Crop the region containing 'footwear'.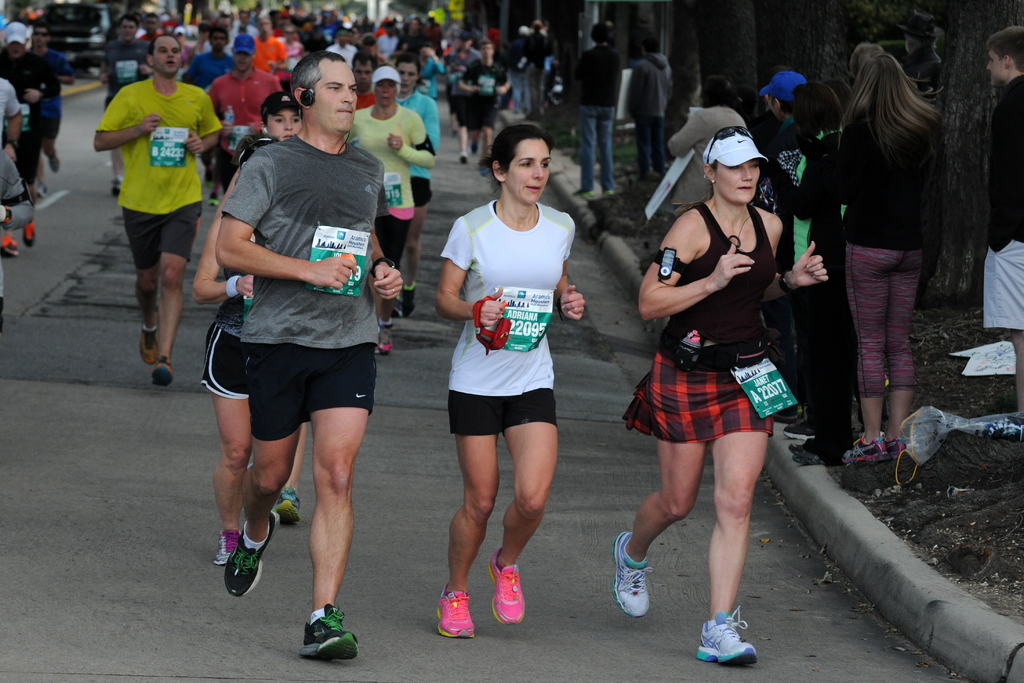
Crop region: (373,319,397,356).
